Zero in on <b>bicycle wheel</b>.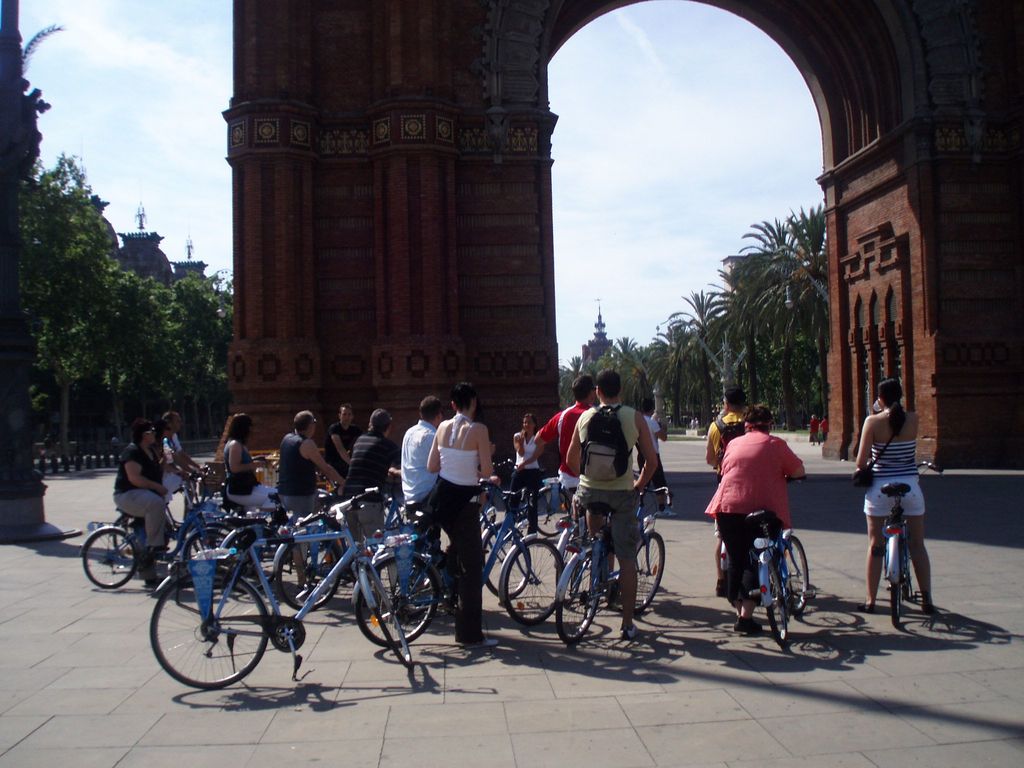
Zeroed in: select_region(184, 527, 234, 580).
